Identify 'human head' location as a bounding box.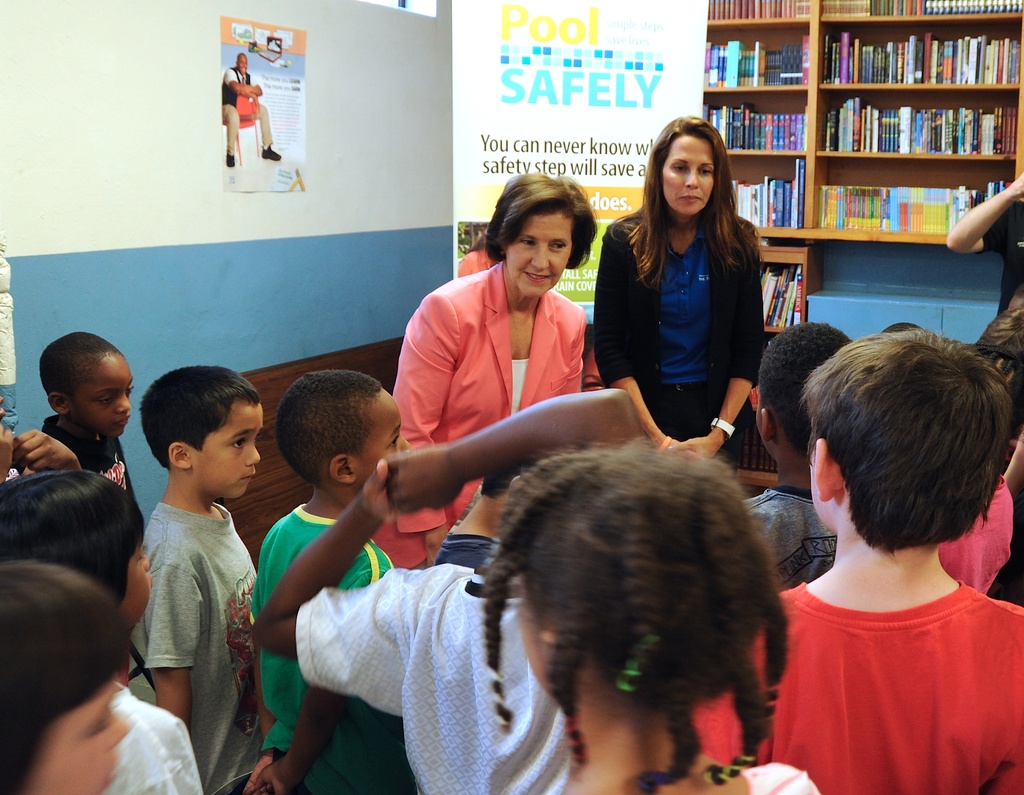
region(753, 324, 858, 457).
